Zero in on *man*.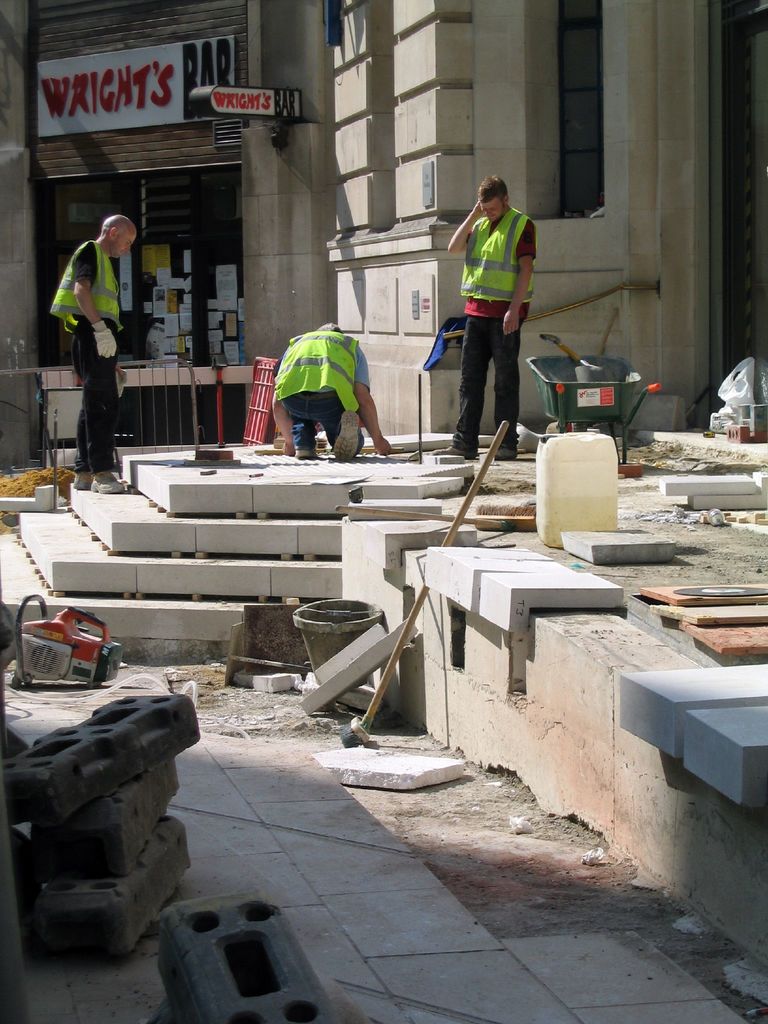
Zeroed in: 444/173/542/470.
